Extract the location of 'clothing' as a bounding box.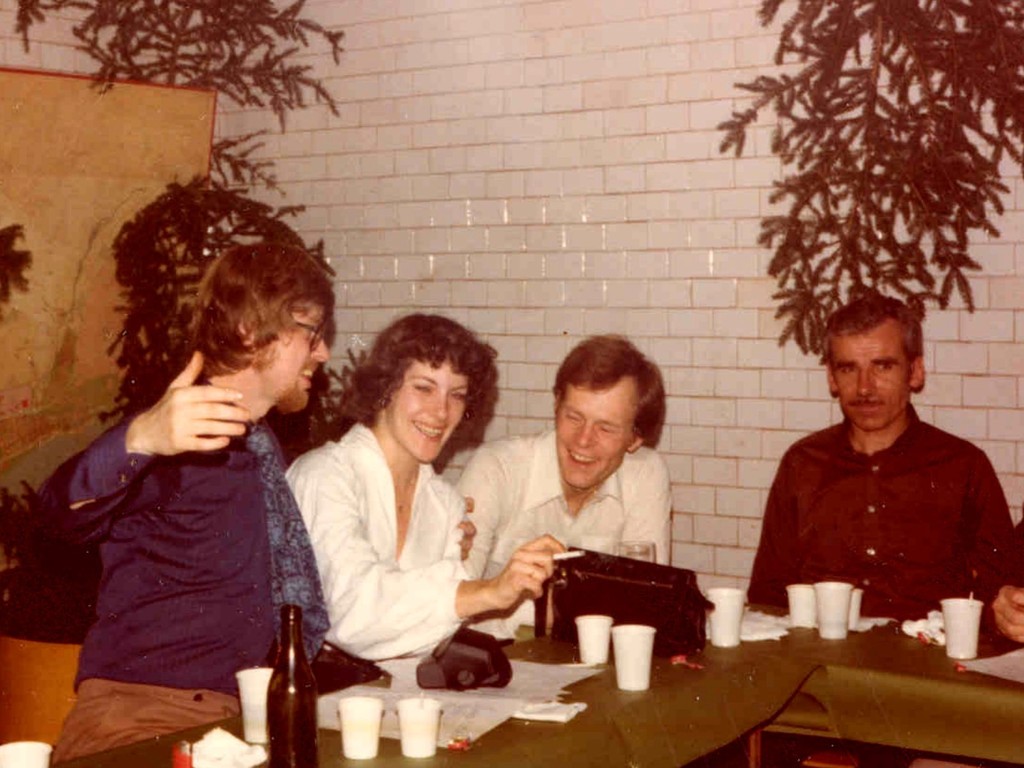
bbox(456, 430, 668, 646).
